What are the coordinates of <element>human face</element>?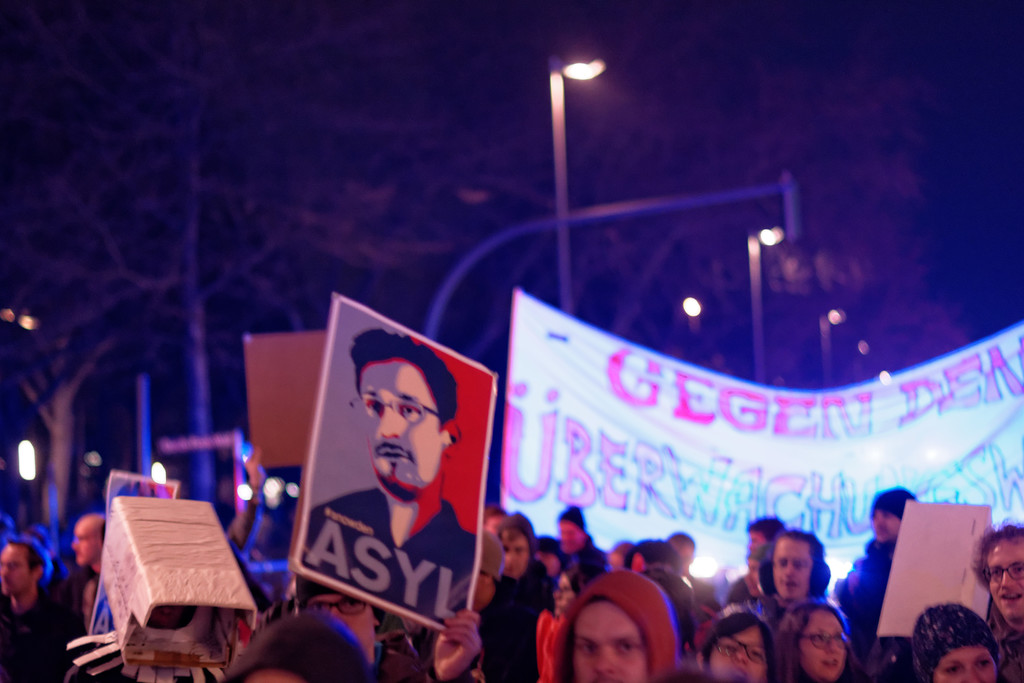
[left=69, top=520, right=105, bottom=566].
